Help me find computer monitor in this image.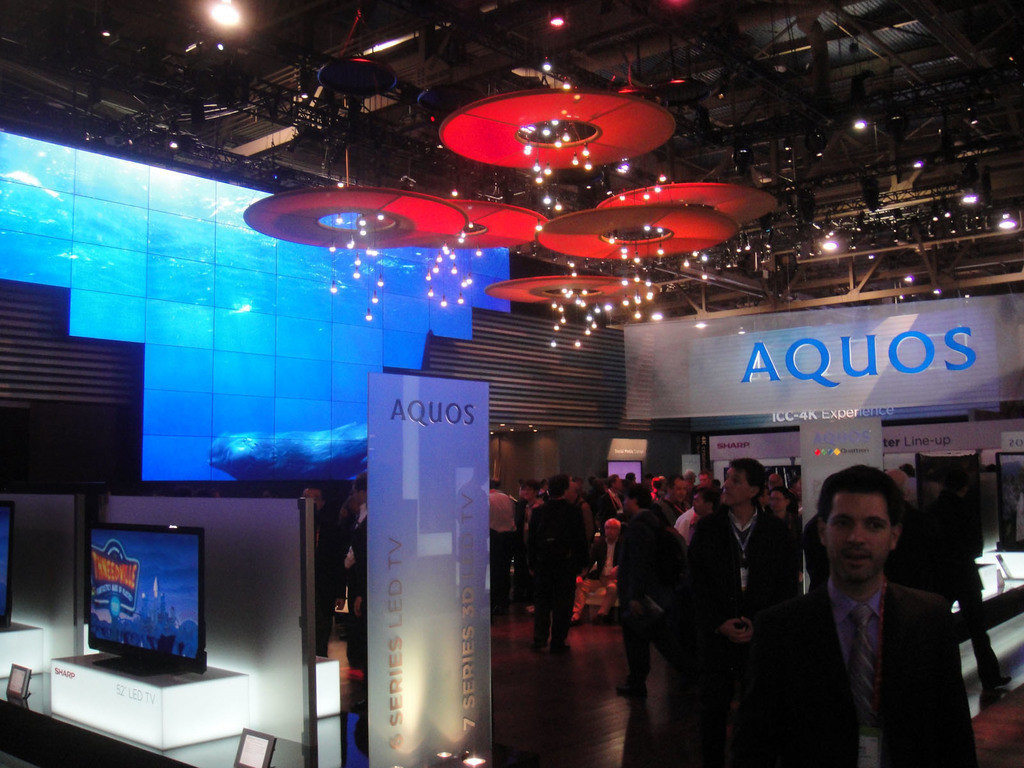
Found it: (62, 518, 213, 700).
